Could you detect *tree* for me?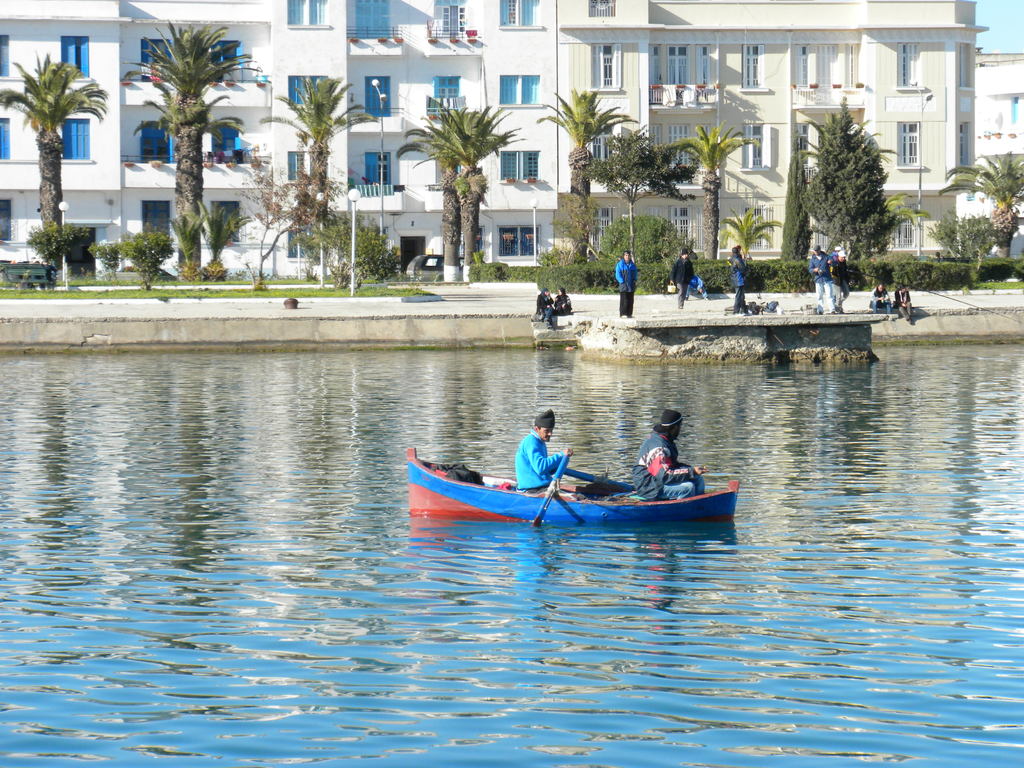
Detection result: x1=919, y1=210, x2=1001, y2=258.
